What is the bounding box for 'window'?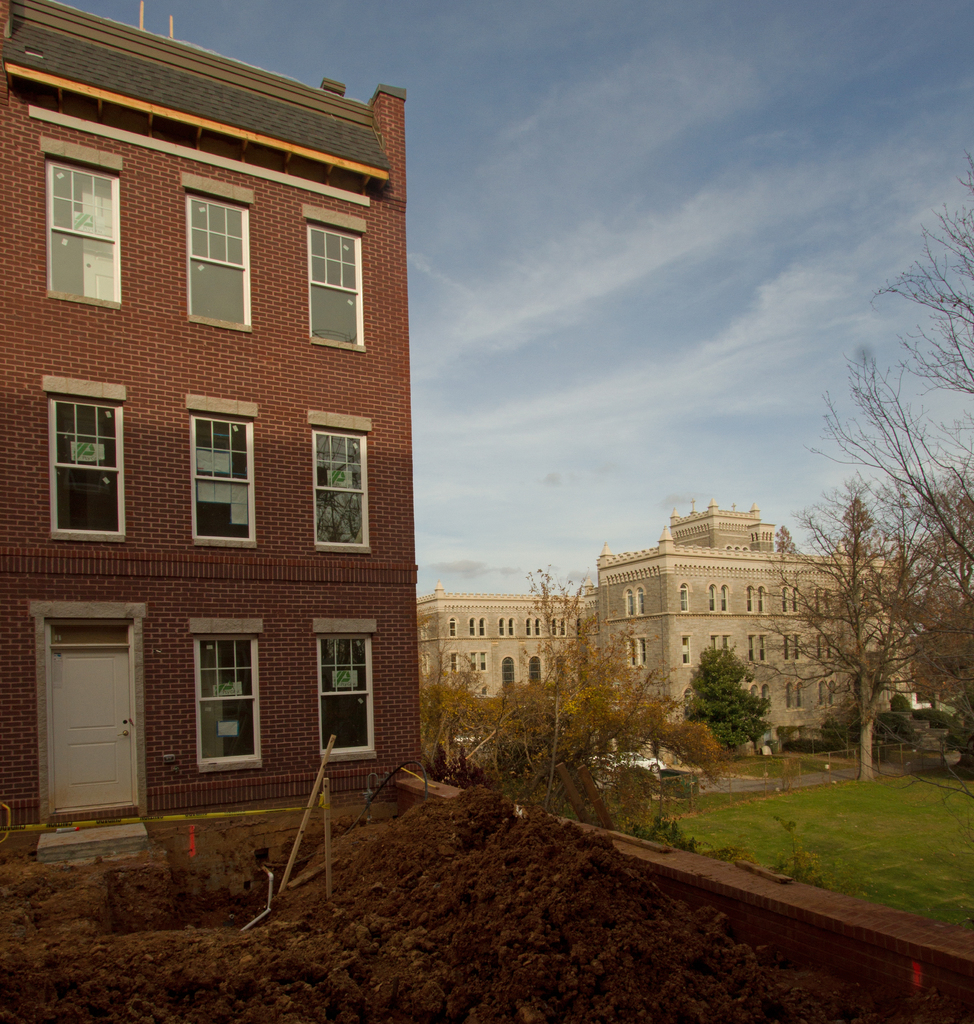
319 638 373 746.
